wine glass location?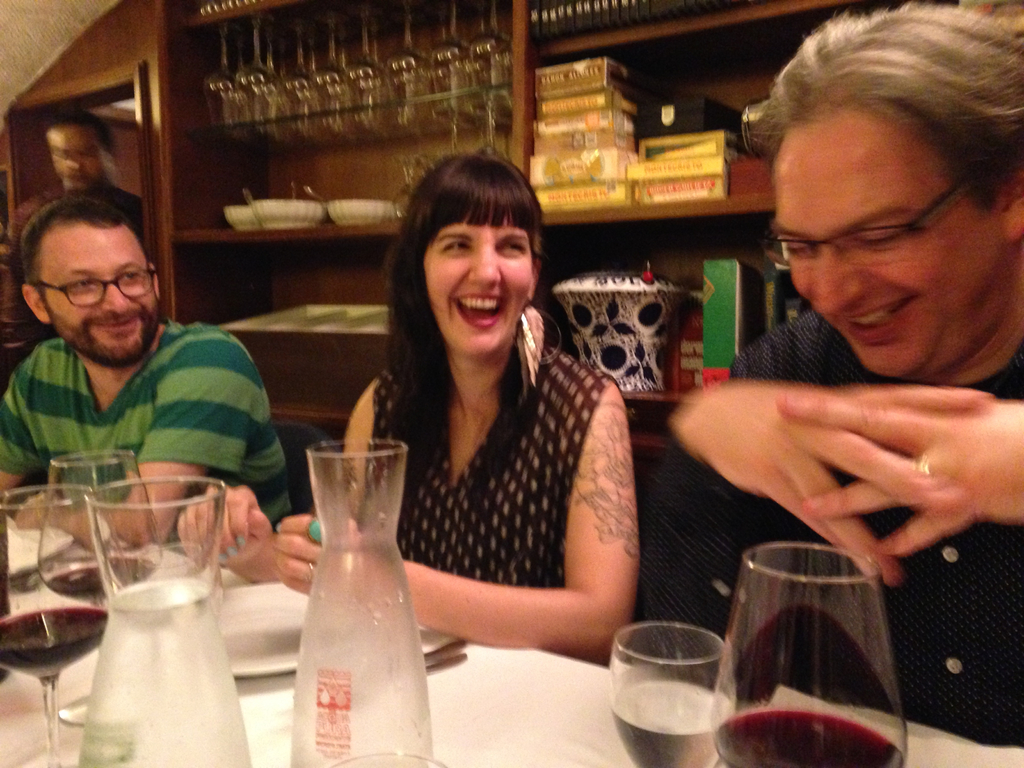
bbox=[609, 622, 734, 767]
